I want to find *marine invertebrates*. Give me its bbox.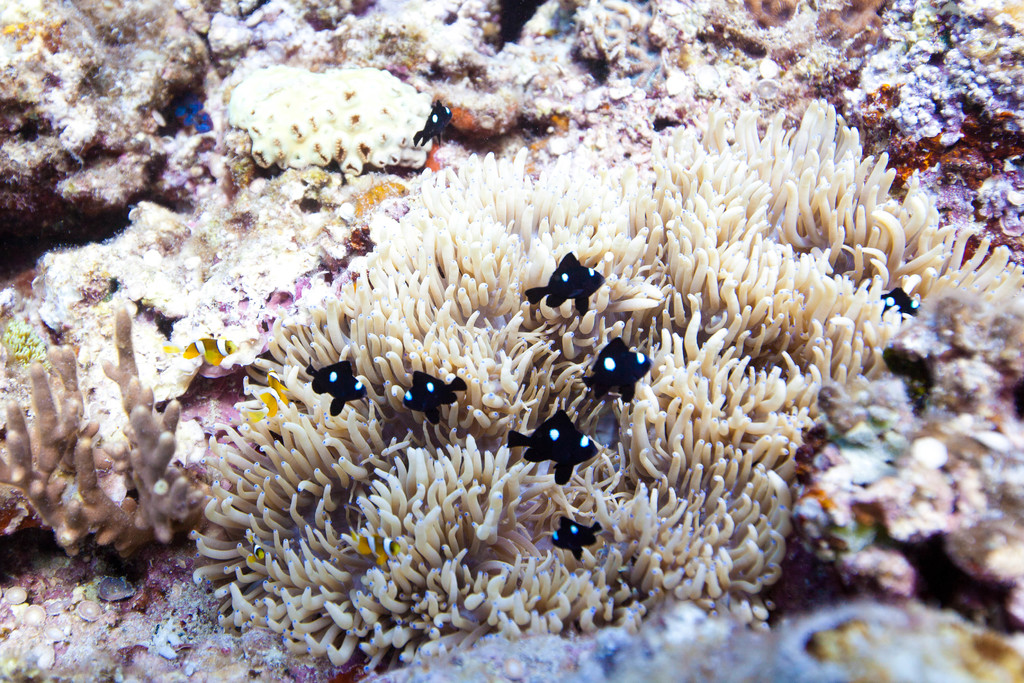
{"left": 0, "top": 299, "right": 220, "bottom": 564}.
